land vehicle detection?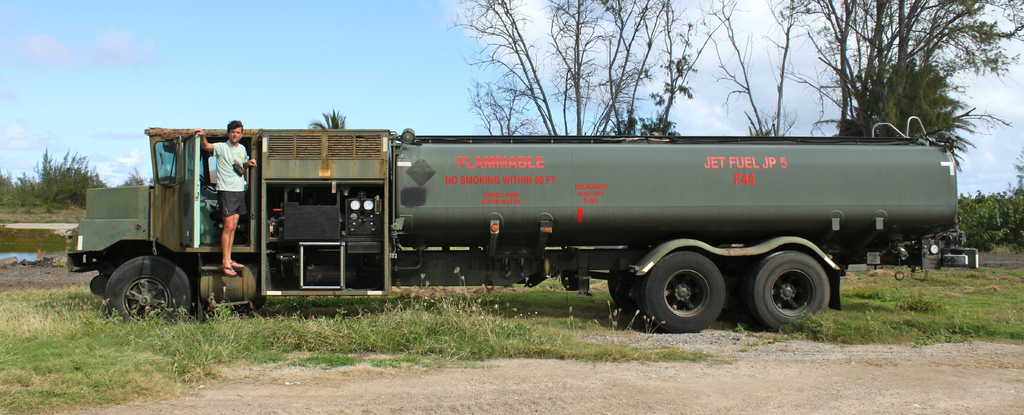
35, 113, 968, 319
